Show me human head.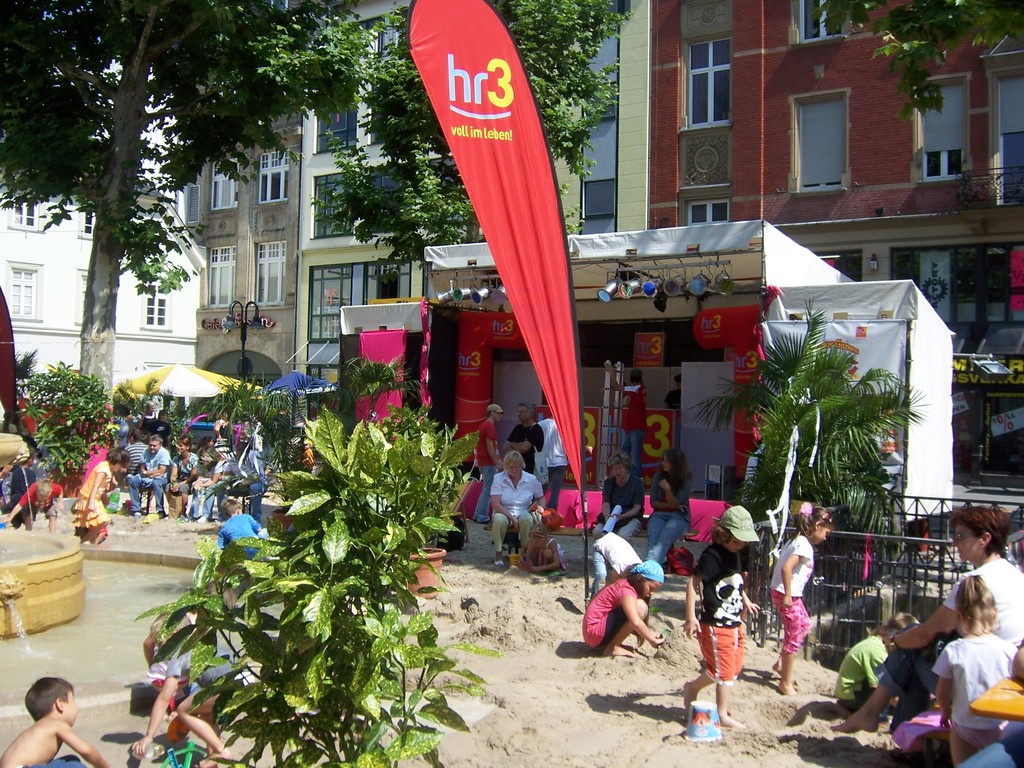
human head is here: bbox=(955, 576, 997, 631).
